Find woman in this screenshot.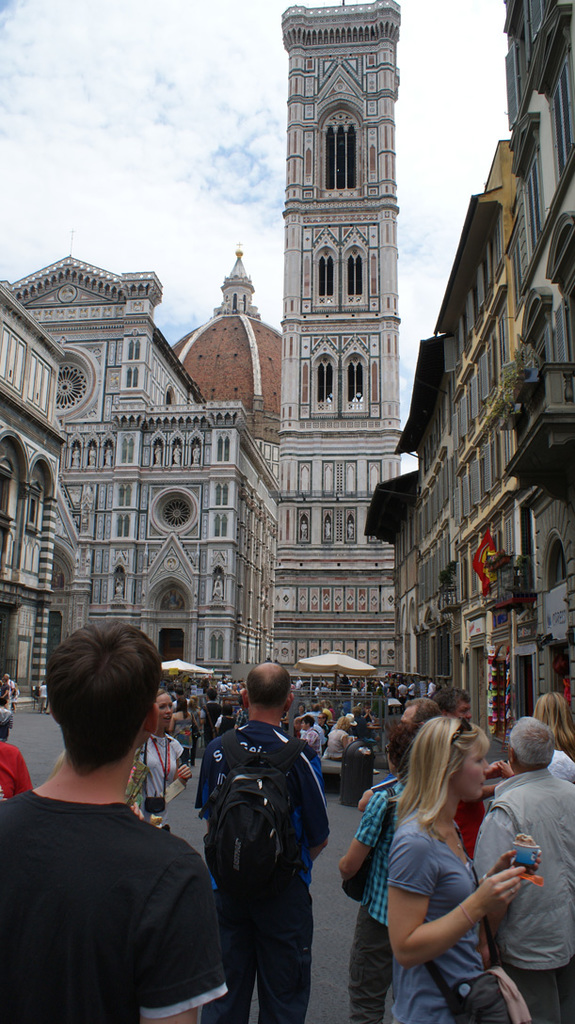
The bounding box for woman is <region>309, 703, 321, 723</region>.
